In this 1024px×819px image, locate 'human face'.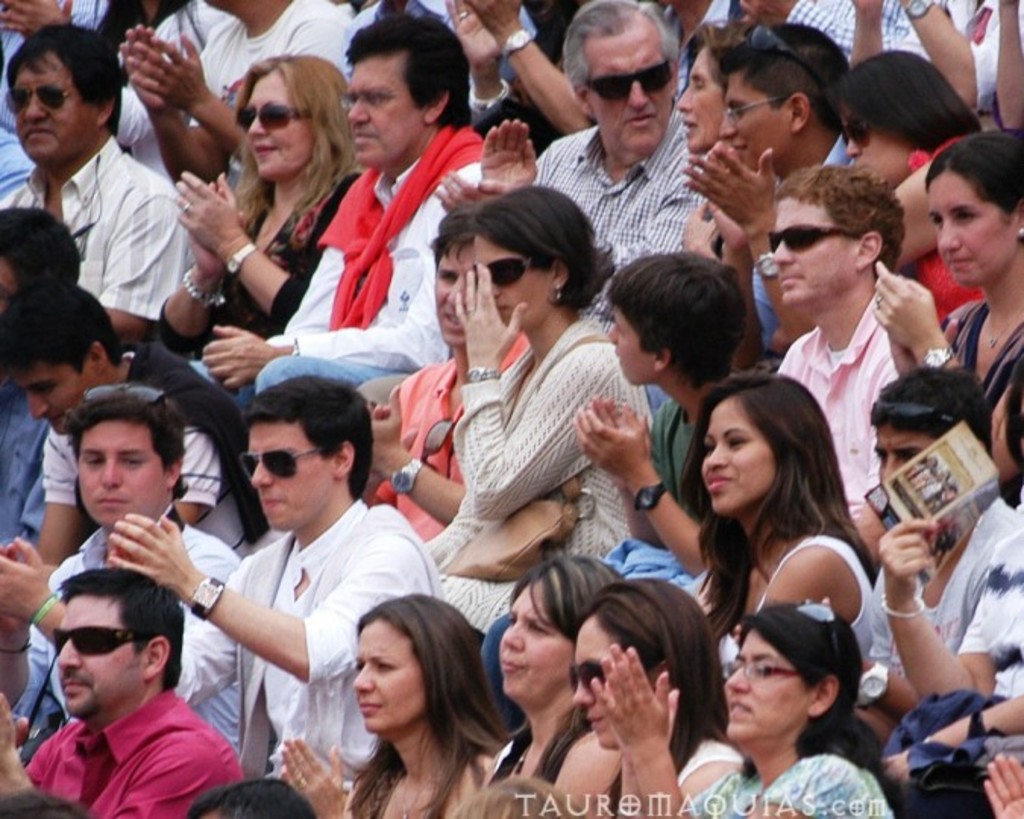
Bounding box: locate(53, 596, 149, 719).
